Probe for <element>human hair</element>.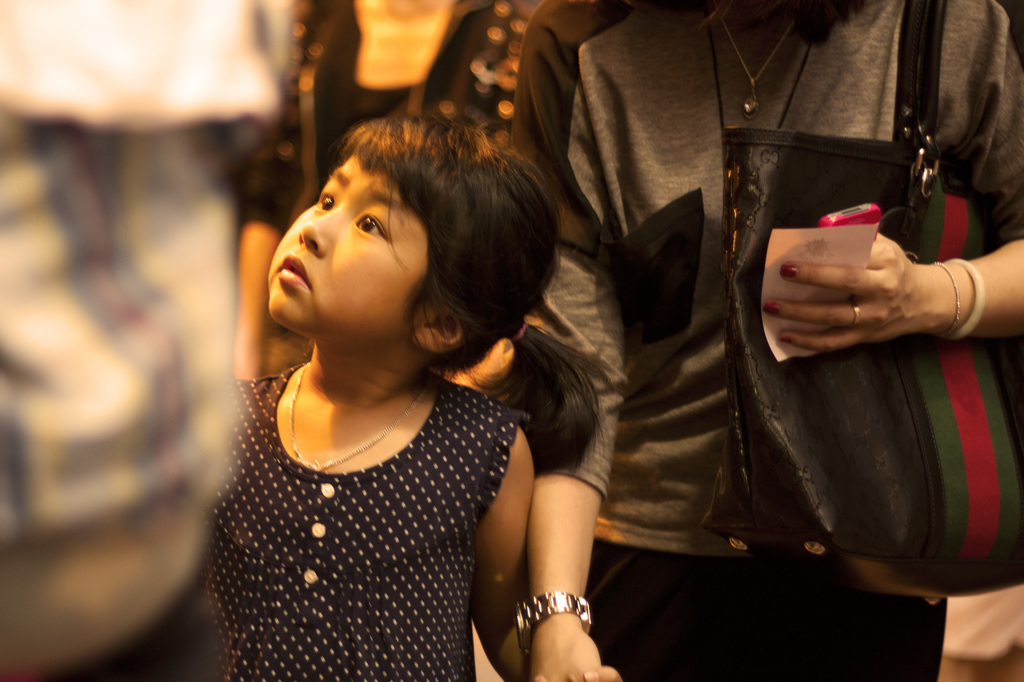
Probe result: [273,118,606,463].
